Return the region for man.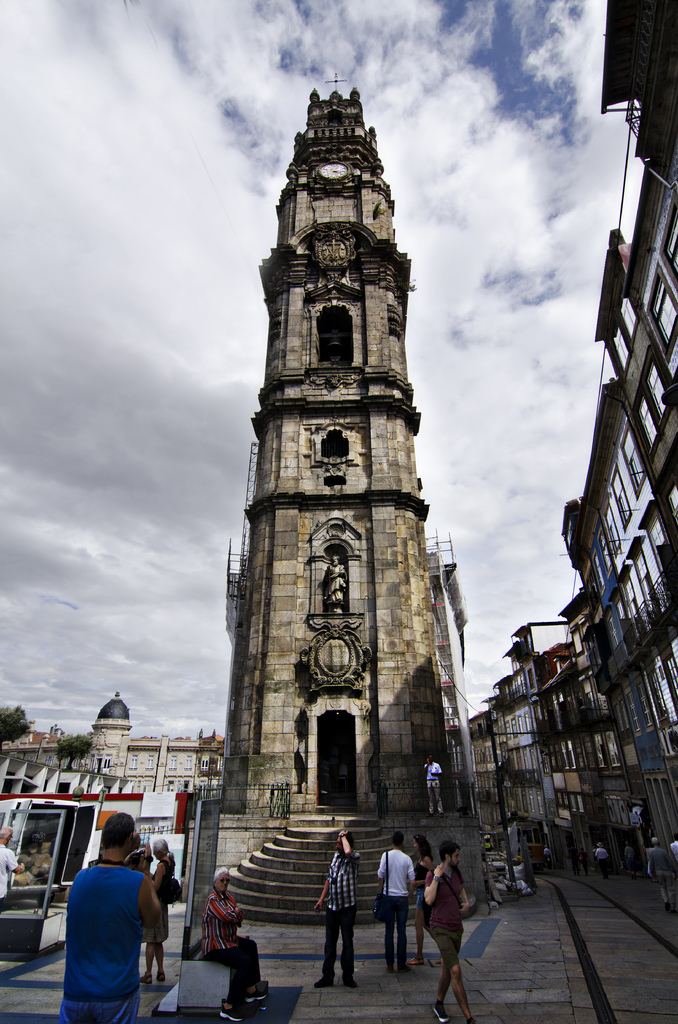
region(580, 847, 587, 876).
